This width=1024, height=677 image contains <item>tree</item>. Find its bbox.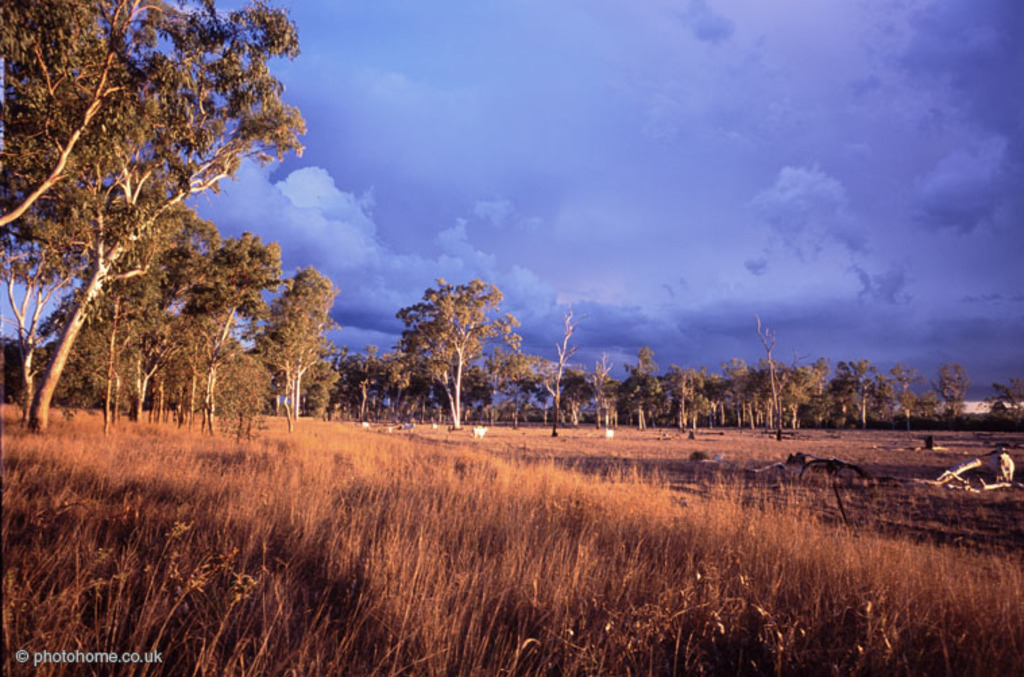
left=662, top=365, right=703, bottom=428.
